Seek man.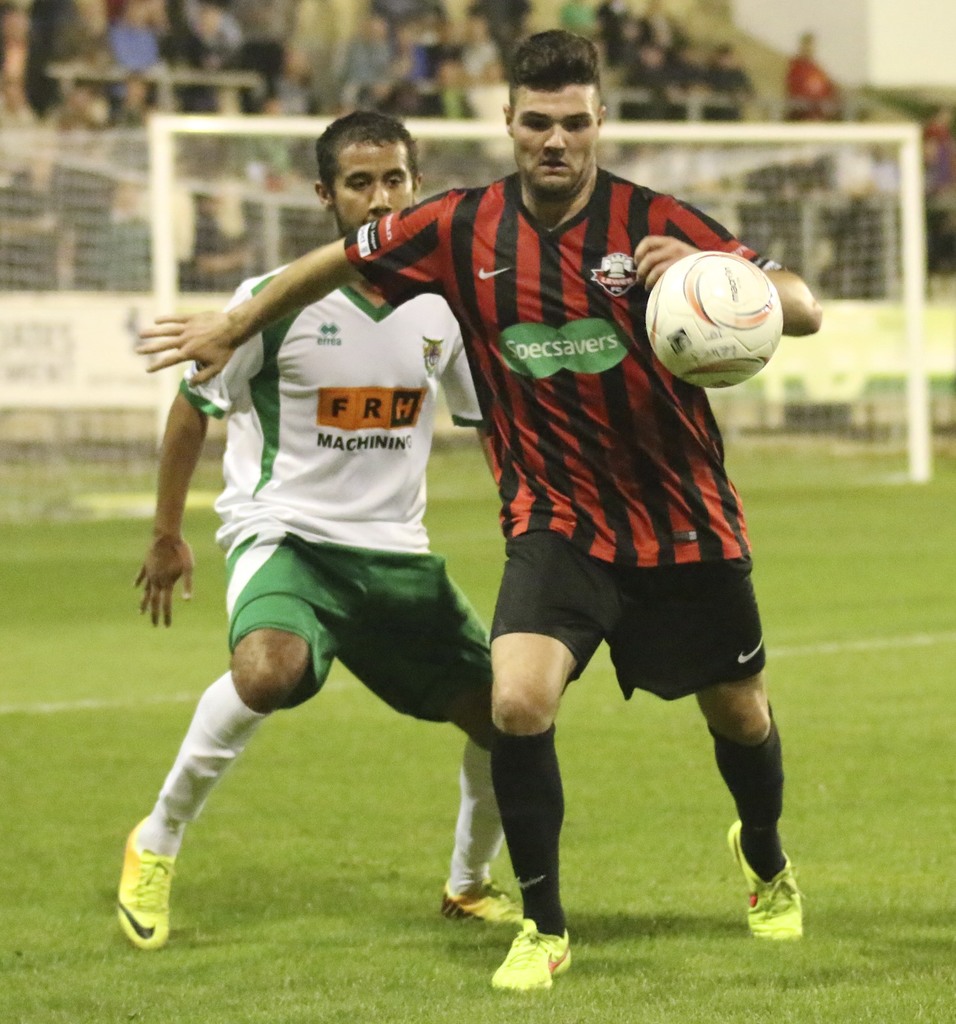
109, 112, 539, 949.
